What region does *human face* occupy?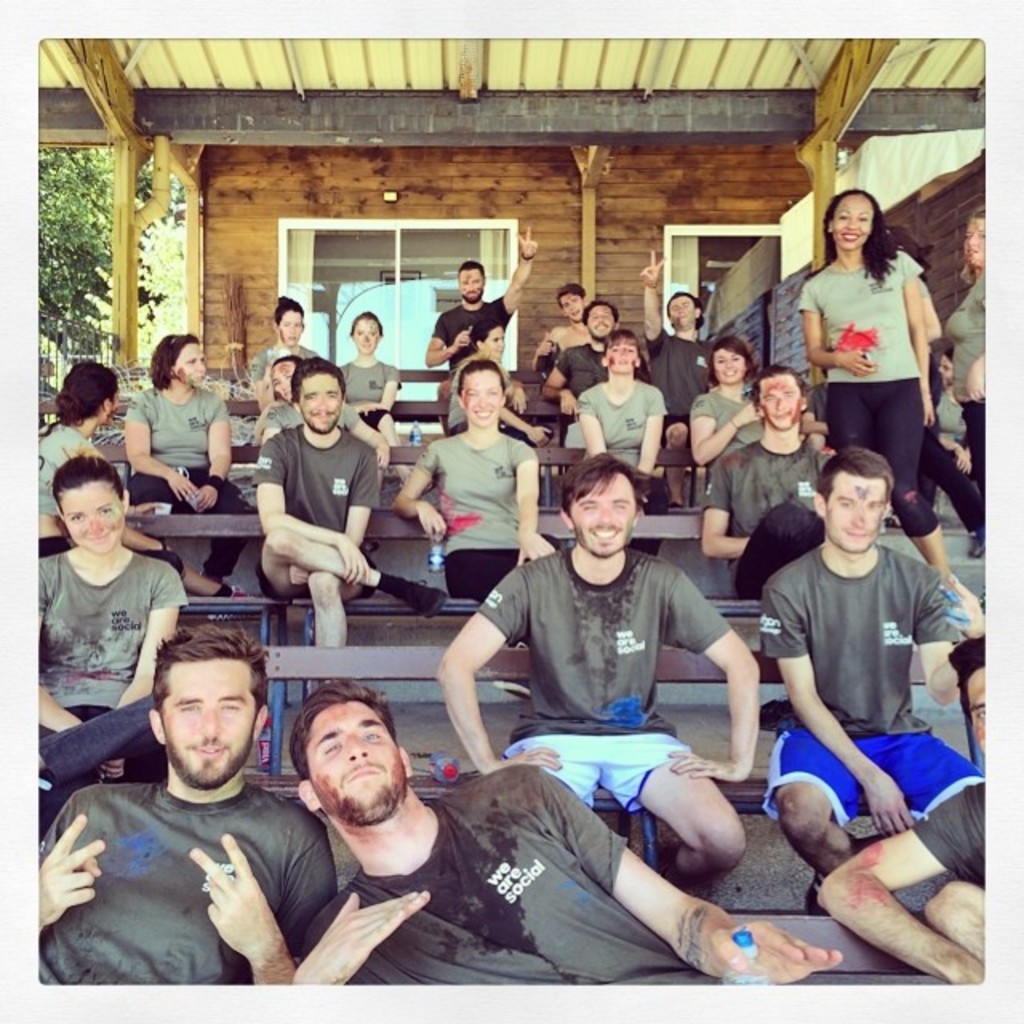
left=59, top=480, right=126, bottom=550.
